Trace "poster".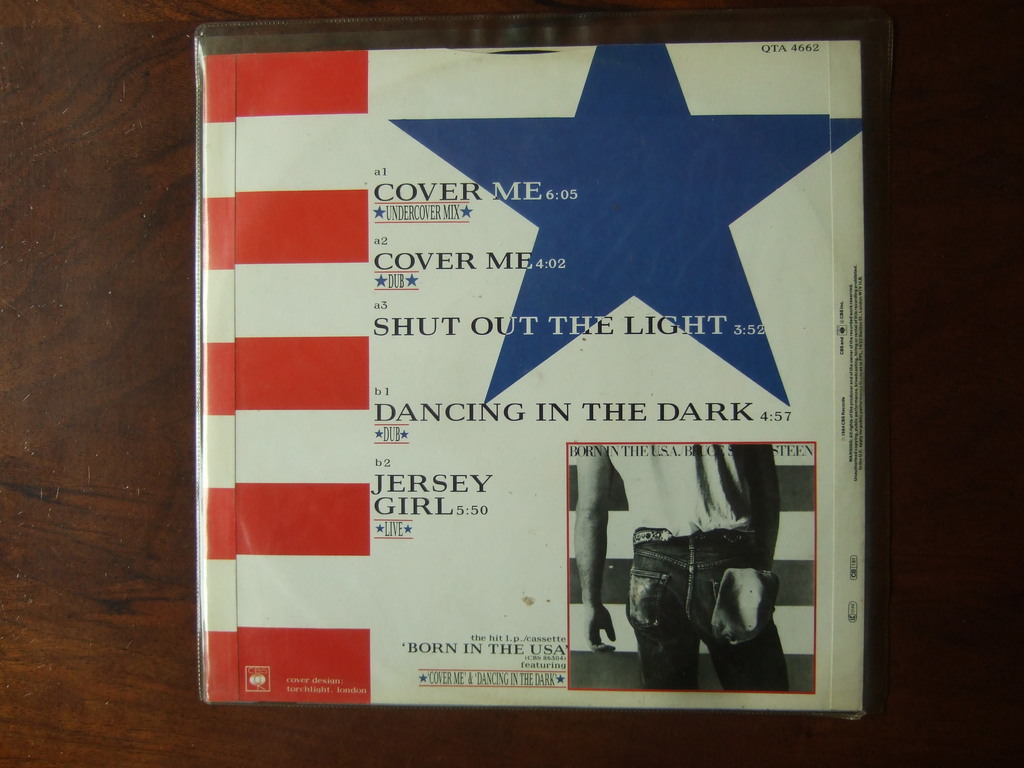
Traced to [194, 20, 866, 715].
